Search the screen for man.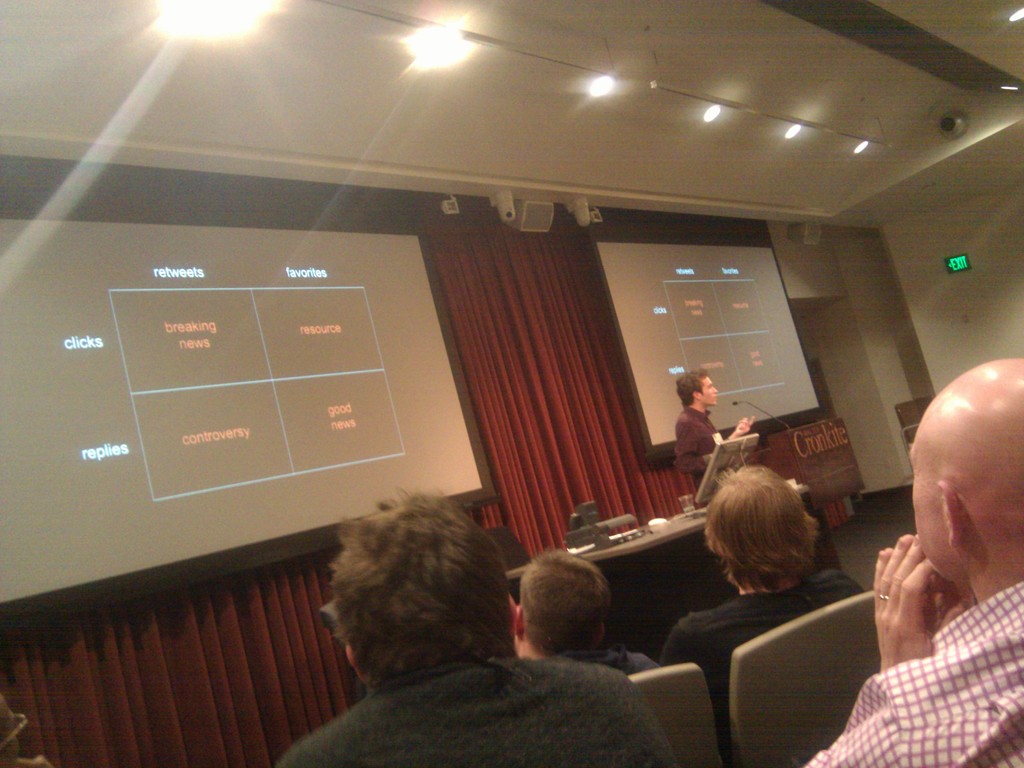
Found at 509/549/669/689.
